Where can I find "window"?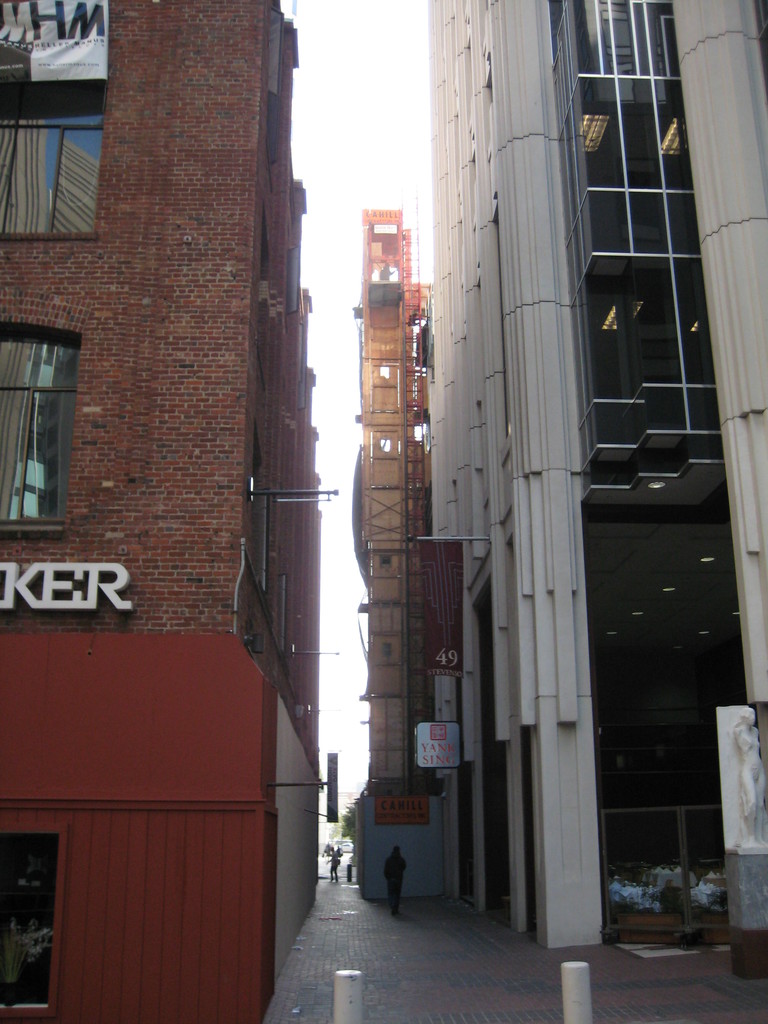
You can find it at (0, 323, 77, 534).
